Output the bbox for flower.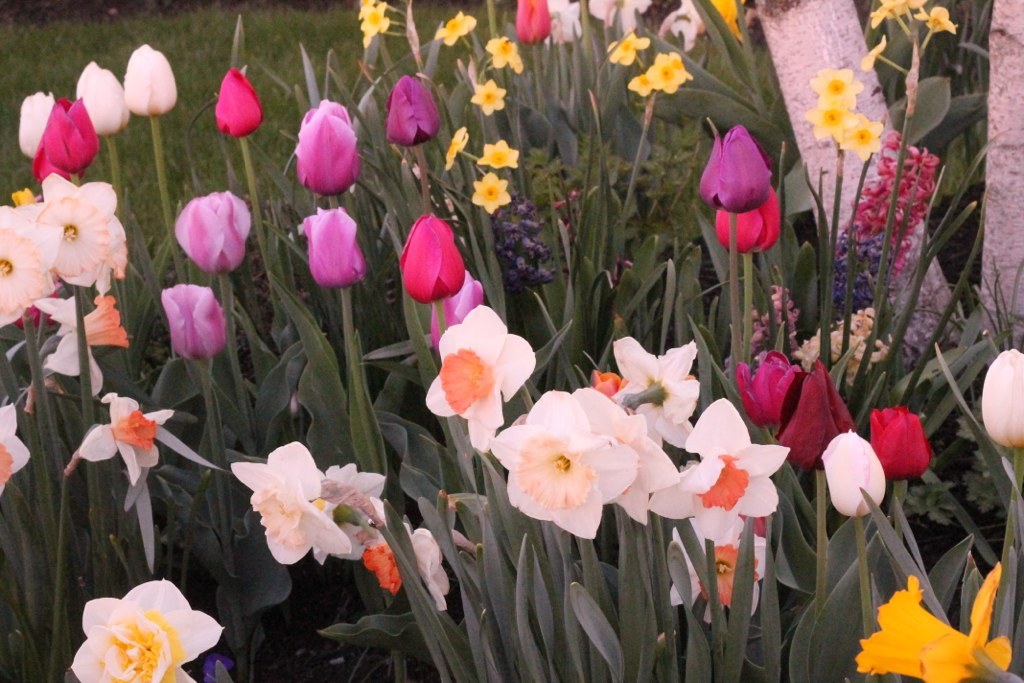
left=477, top=139, right=521, bottom=165.
